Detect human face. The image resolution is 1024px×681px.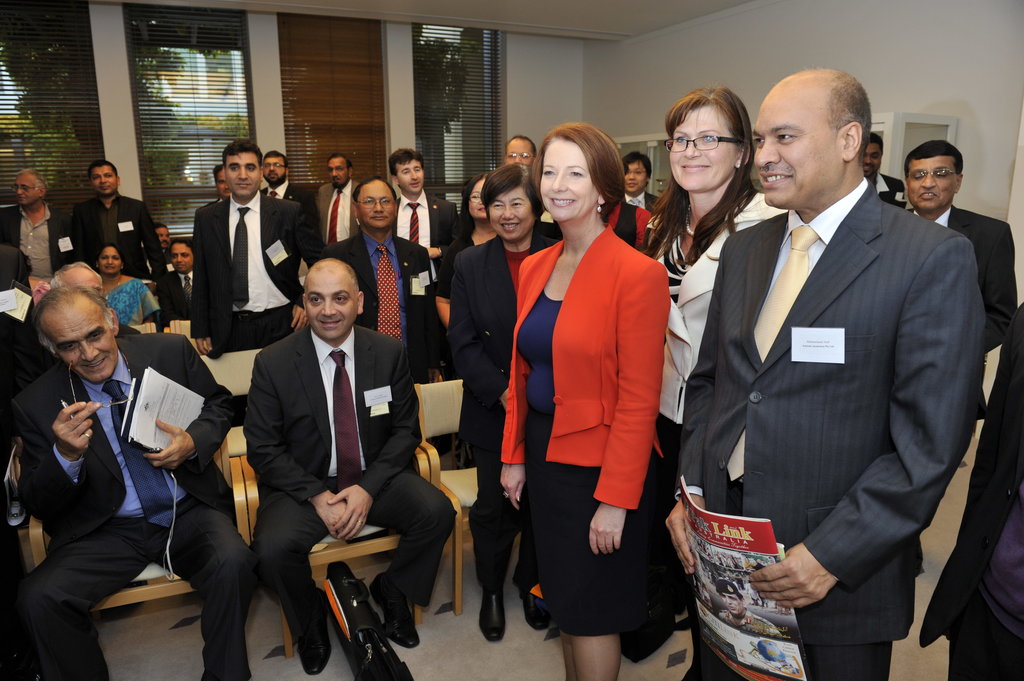
[x1=264, y1=149, x2=284, y2=188].
